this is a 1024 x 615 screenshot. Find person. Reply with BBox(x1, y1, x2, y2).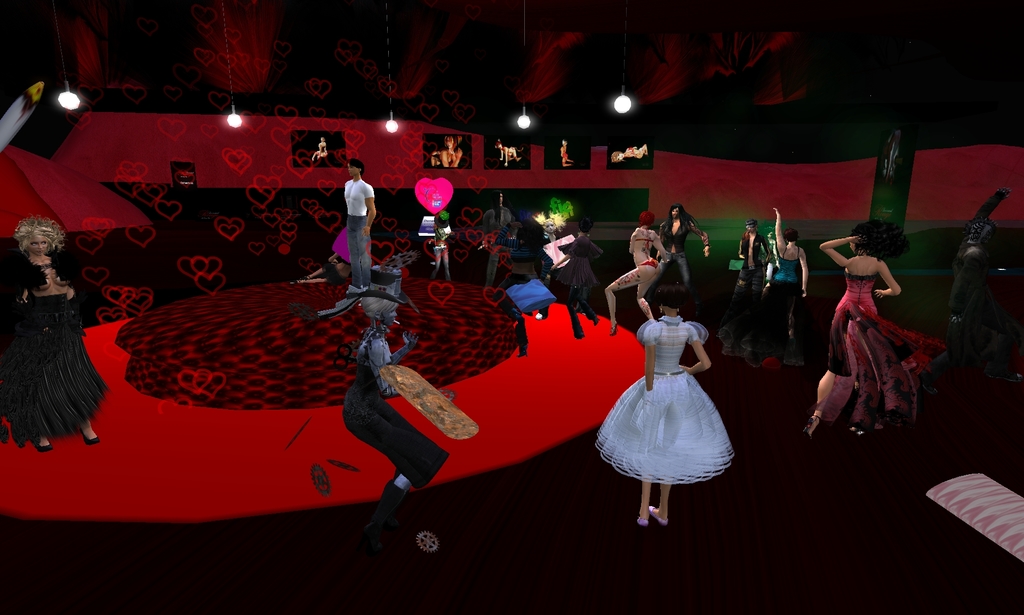
BBox(595, 275, 732, 527).
